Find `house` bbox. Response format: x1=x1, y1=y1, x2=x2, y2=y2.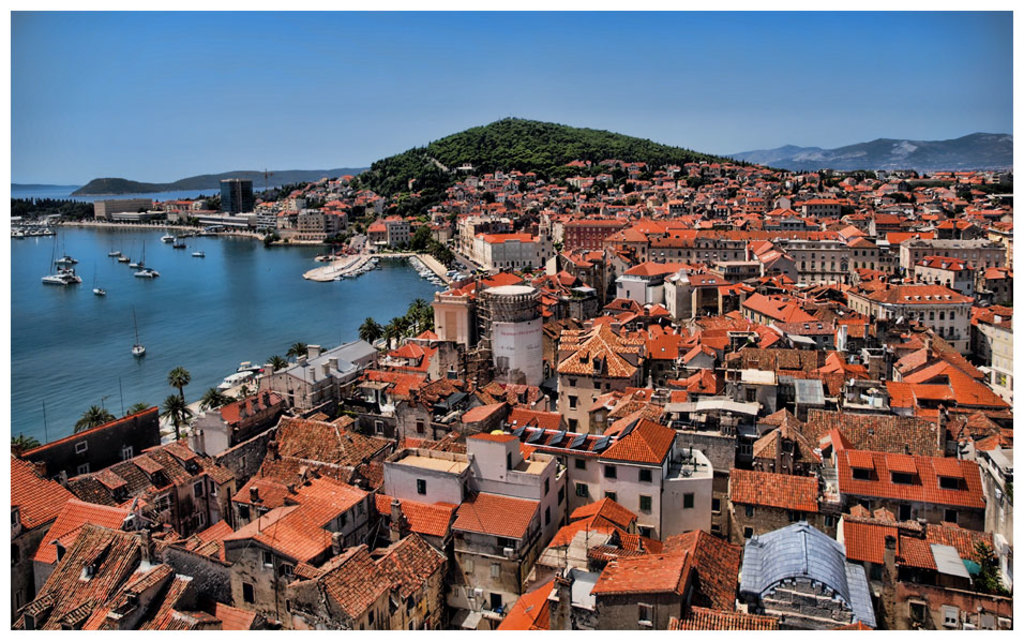
x1=361, y1=360, x2=439, y2=415.
